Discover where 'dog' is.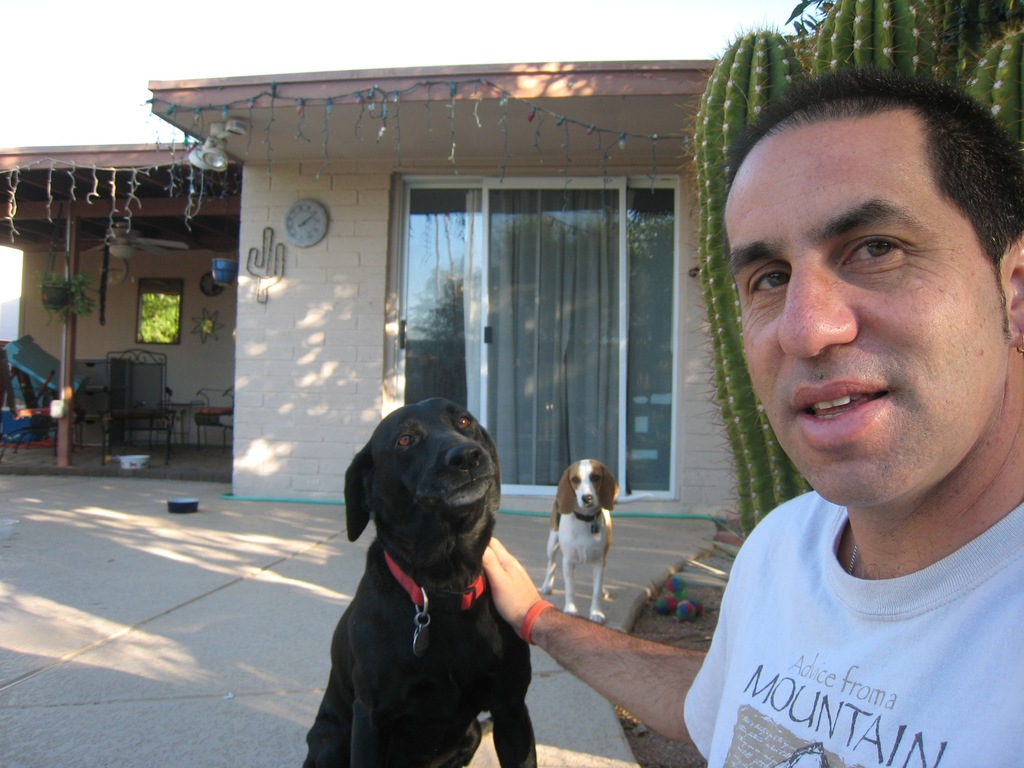
Discovered at 303 398 535 767.
